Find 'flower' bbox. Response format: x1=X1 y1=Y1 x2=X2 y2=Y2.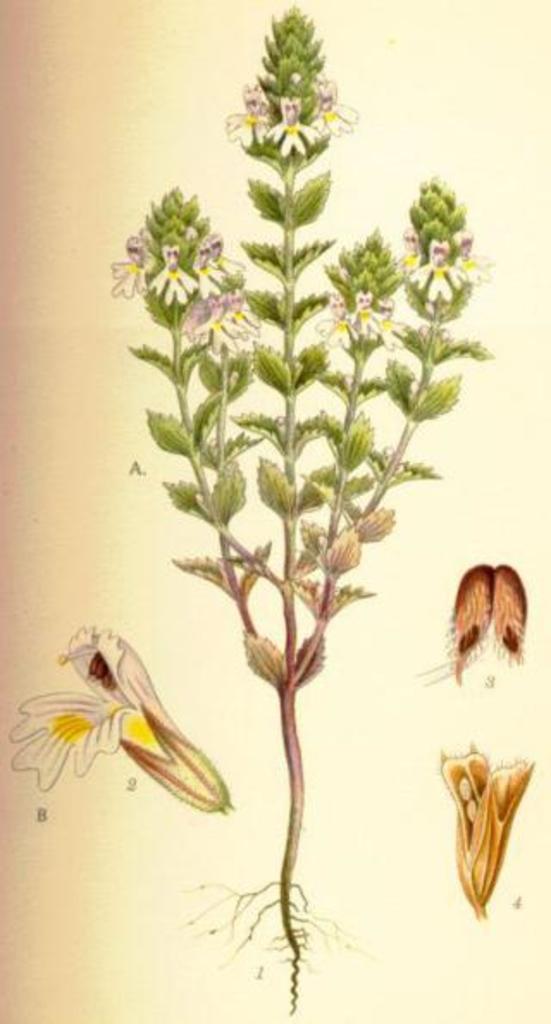
x1=398 y1=227 x2=474 y2=294.
